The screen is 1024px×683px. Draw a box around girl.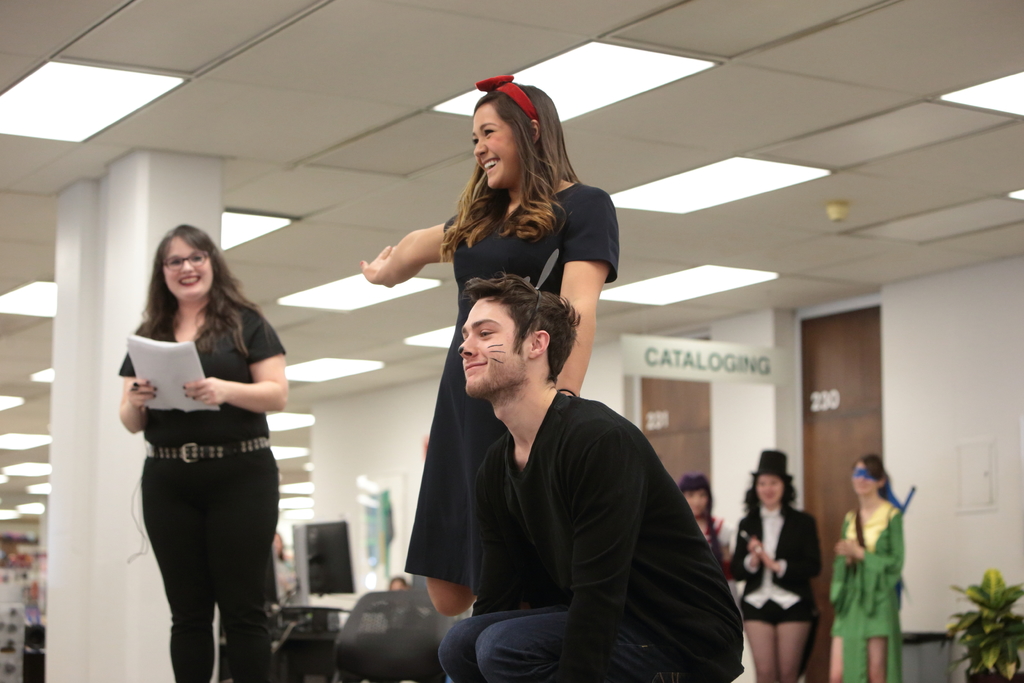
[727,449,826,682].
